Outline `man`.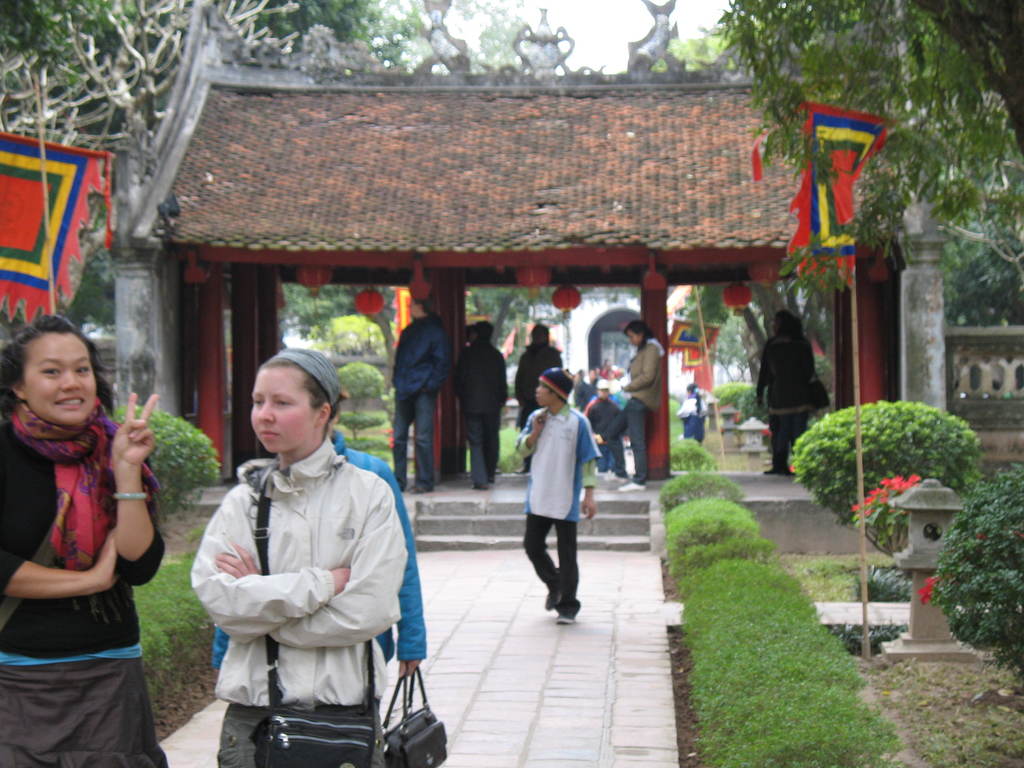
Outline: region(758, 300, 831, 466).
